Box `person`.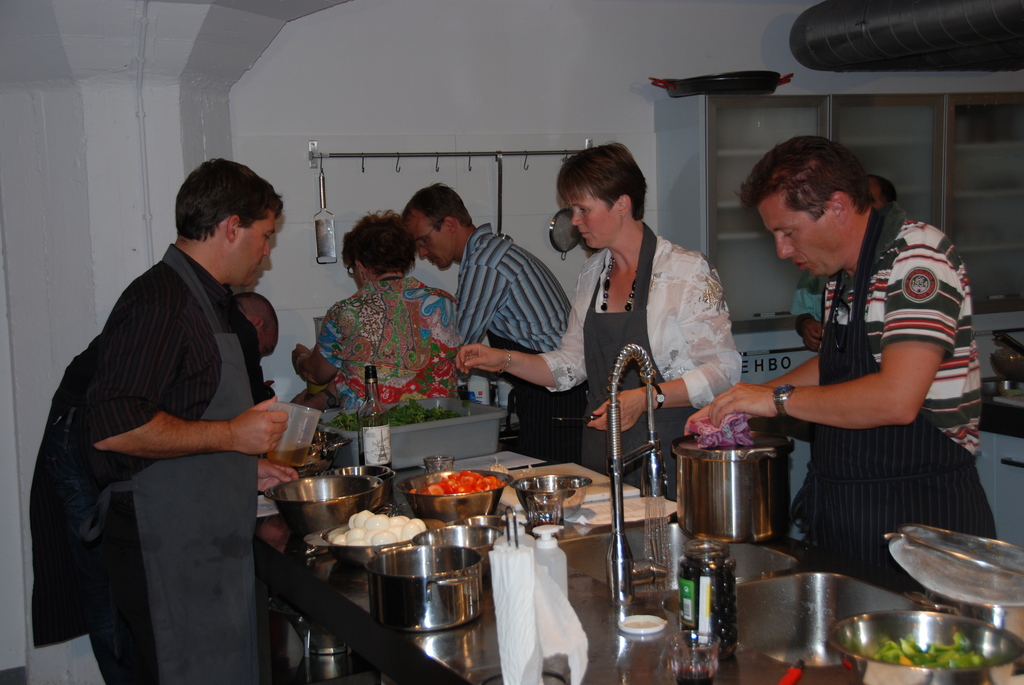
l=29, t=292, r=281, b=684.
